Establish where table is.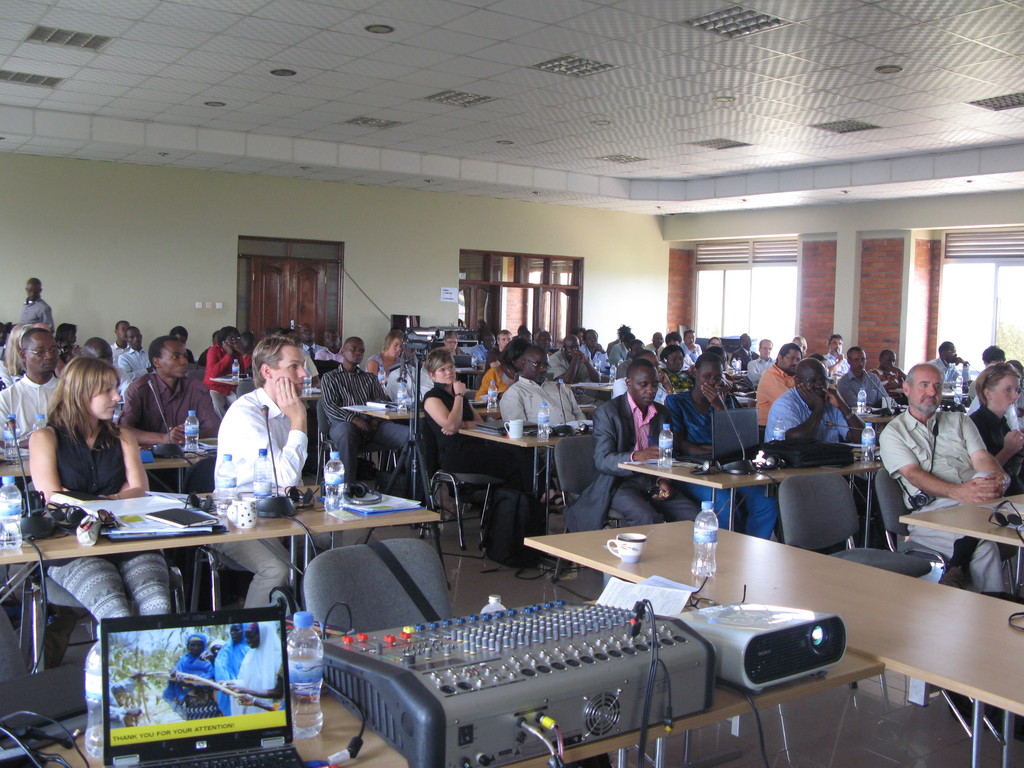
Established at 359,415,424,463.
